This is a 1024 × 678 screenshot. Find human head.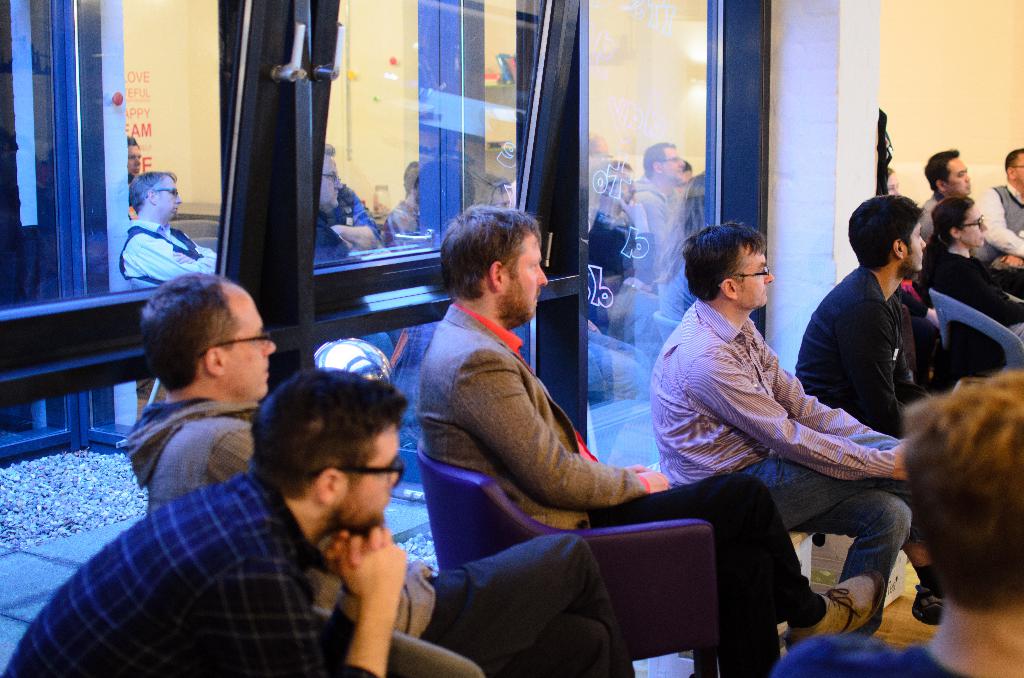
Bounding box: [left=127, top=133, right=141, bottom=174].
